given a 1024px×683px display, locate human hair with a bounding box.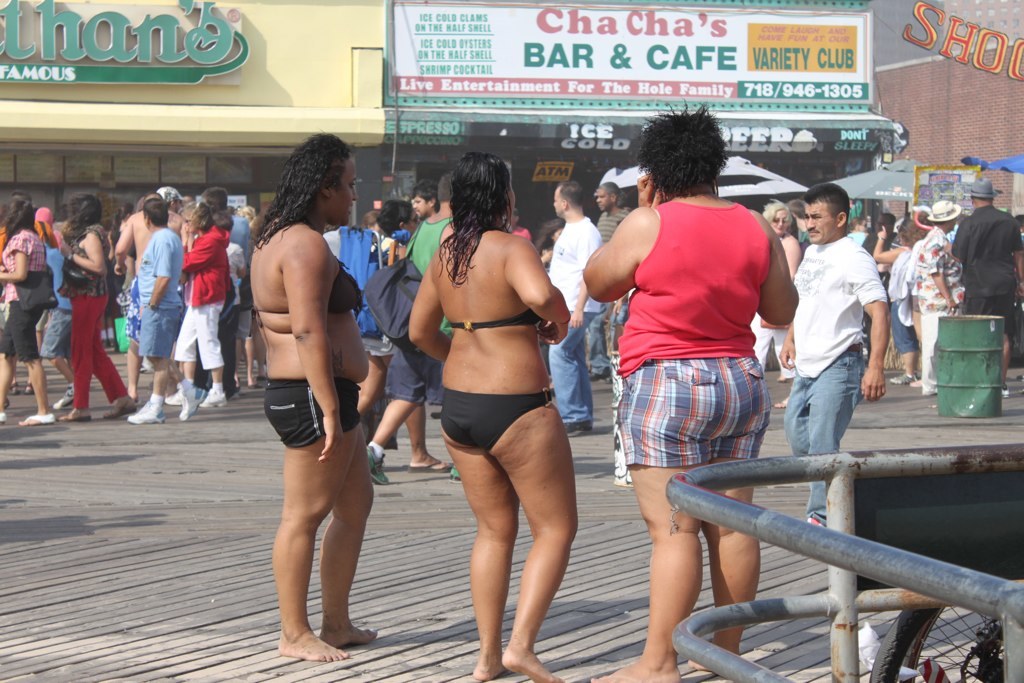
Located: [62, 193, 104, 229].
